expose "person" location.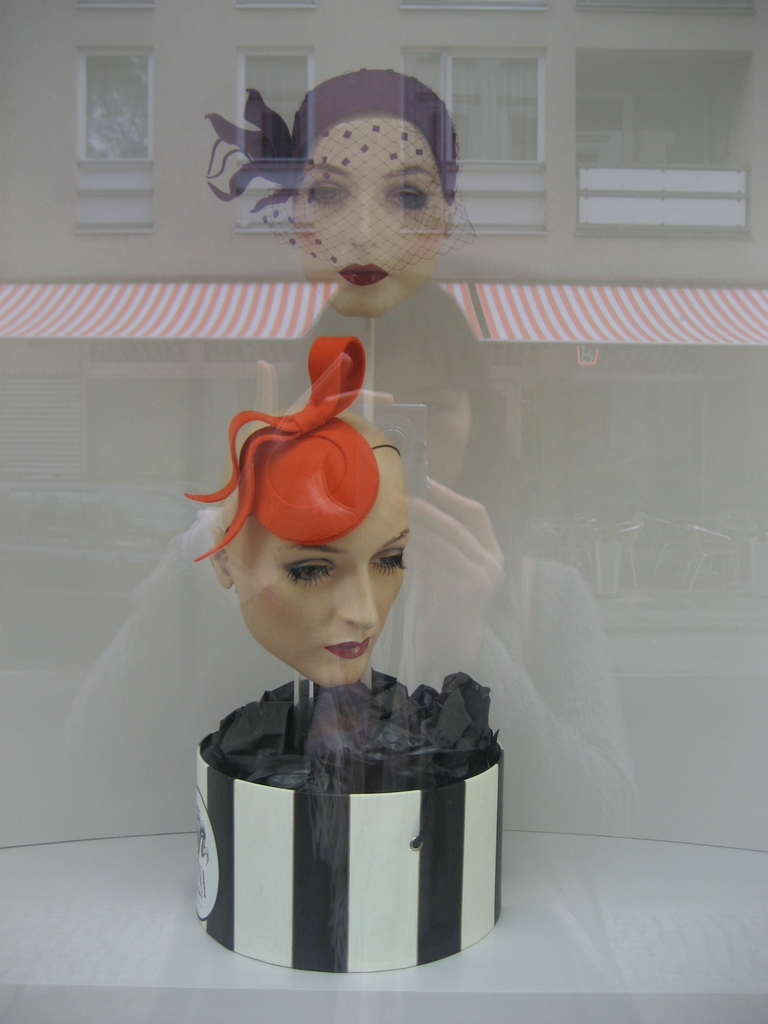
Exposed at rect(50, 269, 657, 1023).
